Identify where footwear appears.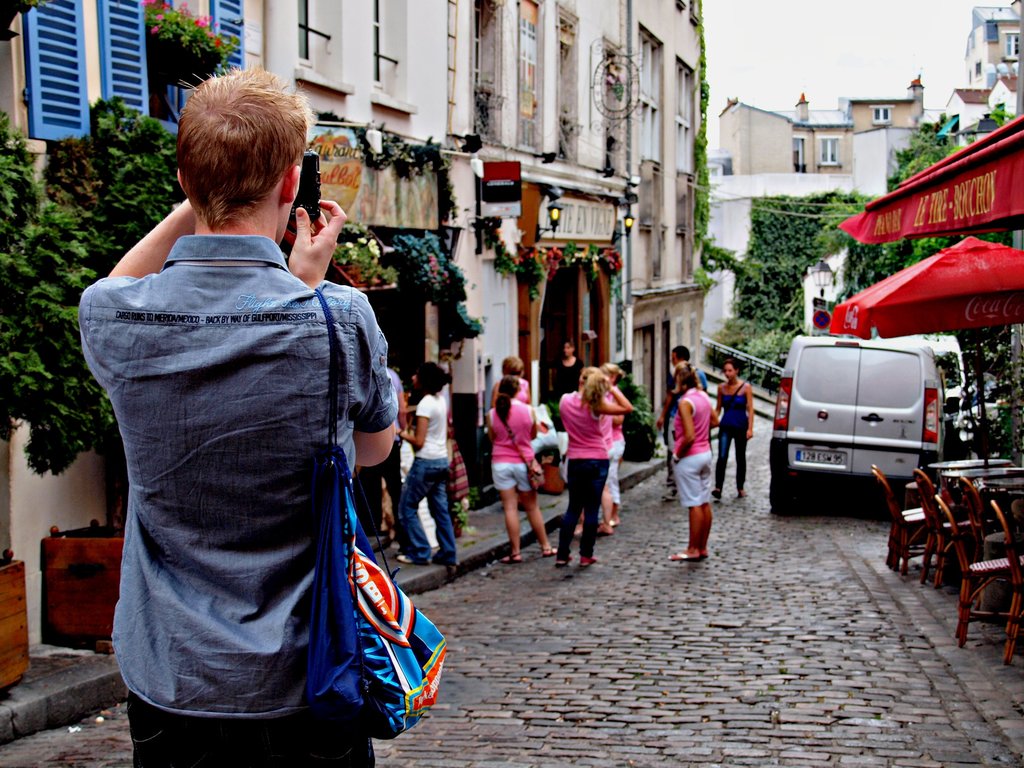
Appears at bbox(659, 487, 678, 502).
